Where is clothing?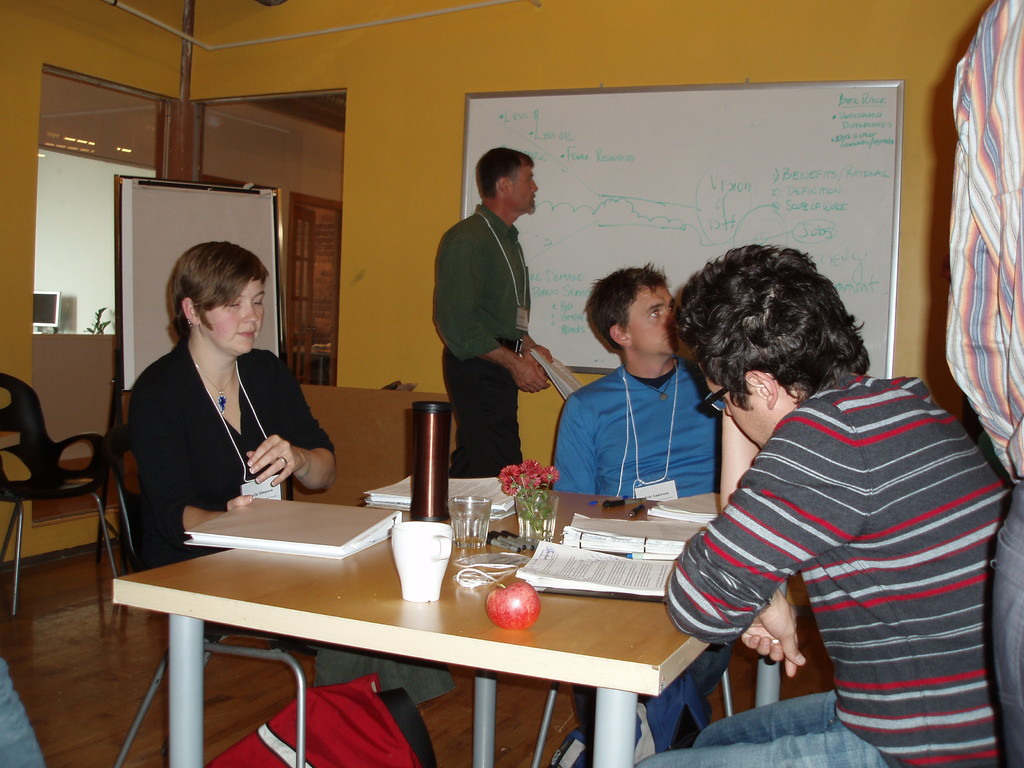
<bbox>124, 331, 460, 708</bbox>.
